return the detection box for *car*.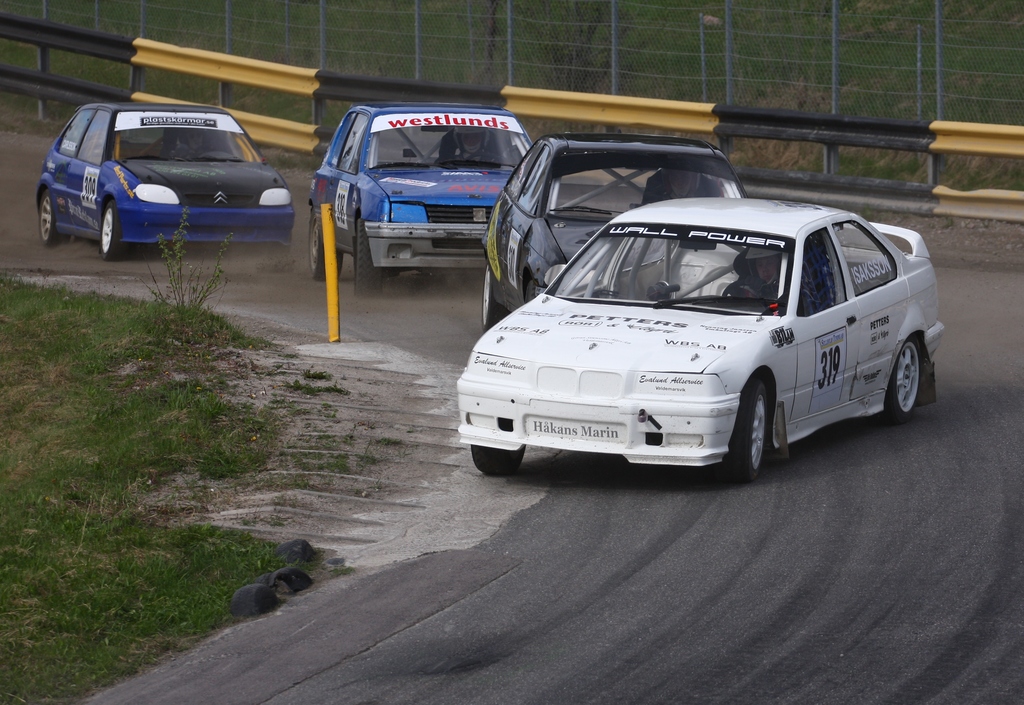
<region>454, 195, 936, 476</region>.
